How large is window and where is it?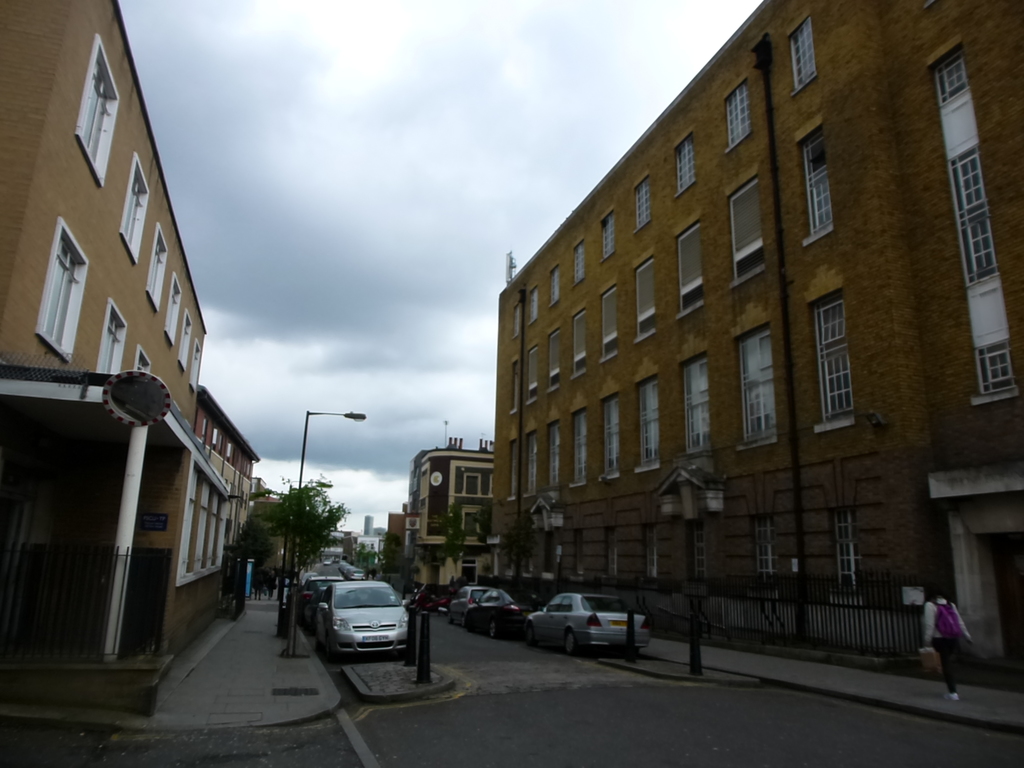
Bounding box: <box>805,125,826,252</box>.
